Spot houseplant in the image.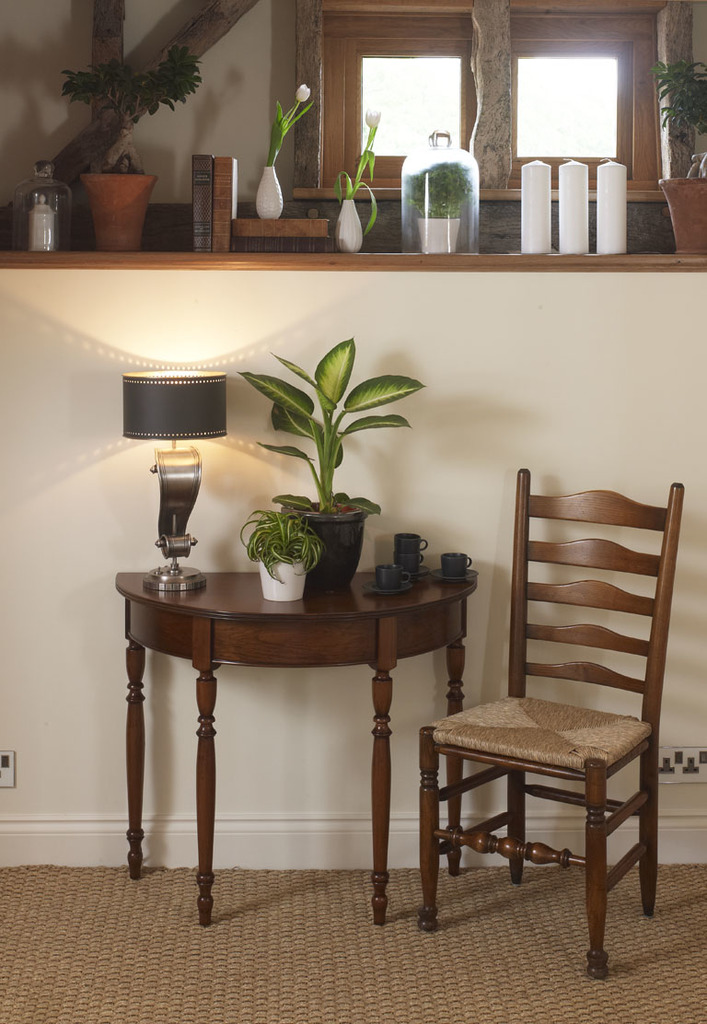
houseplant found at {"left": 406, "top": 154, "right": 479, "bottom": 253}.
